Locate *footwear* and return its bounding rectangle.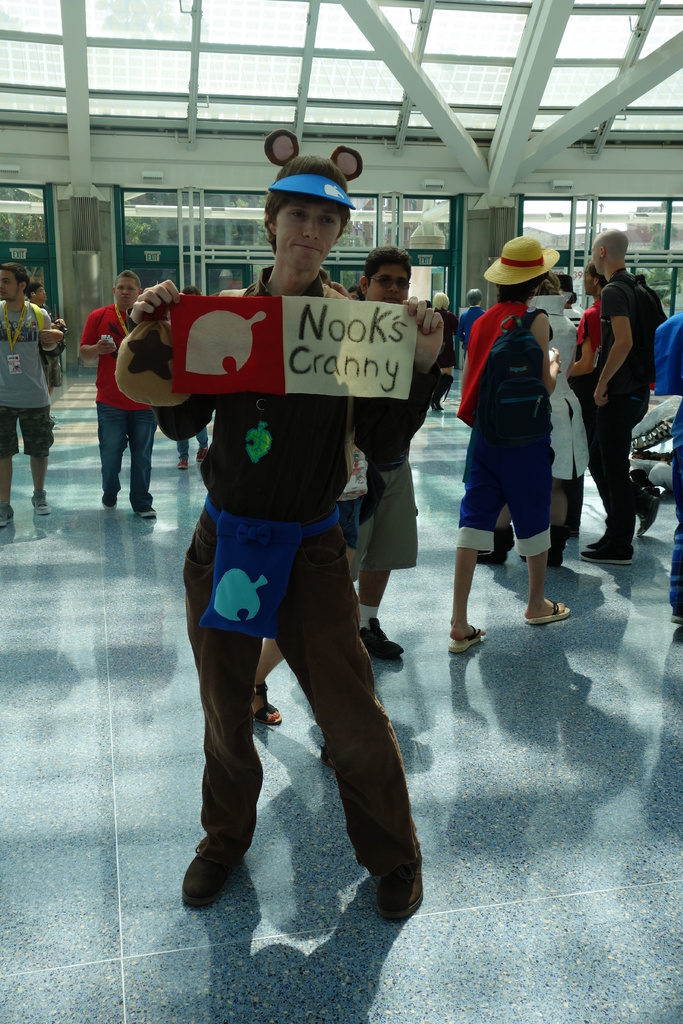
left=33, top=490, right=54, bottom=515.
